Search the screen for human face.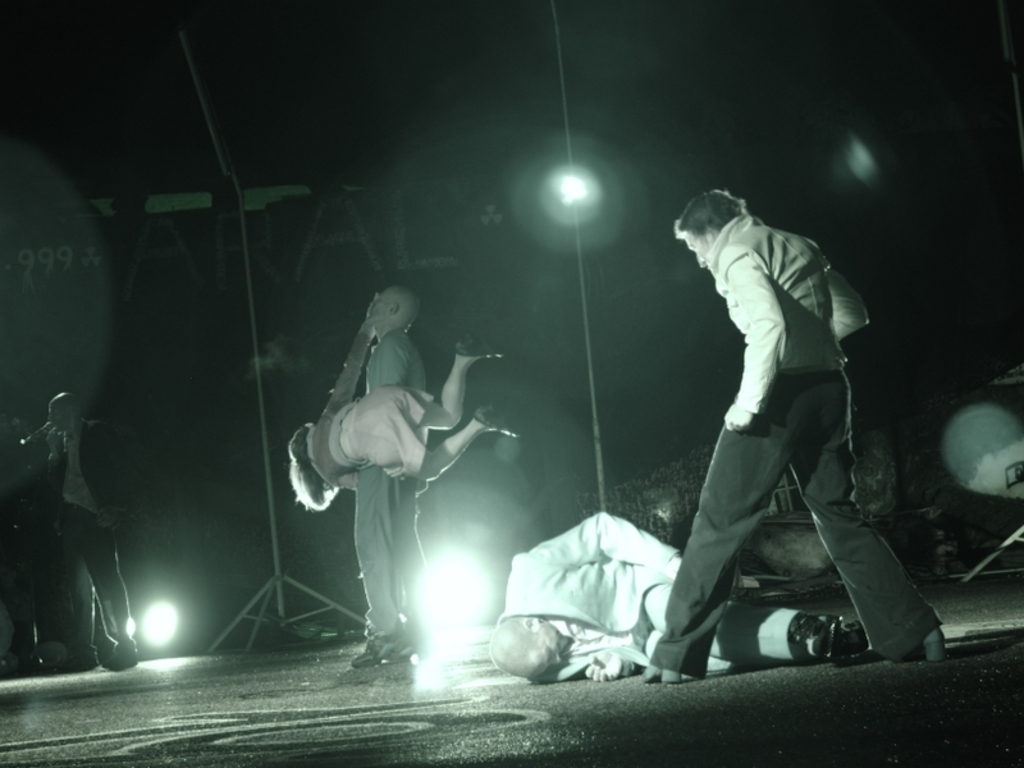
Found at {"x1": 362, "y1": 285, "x2": 398, "y2": 328}.
